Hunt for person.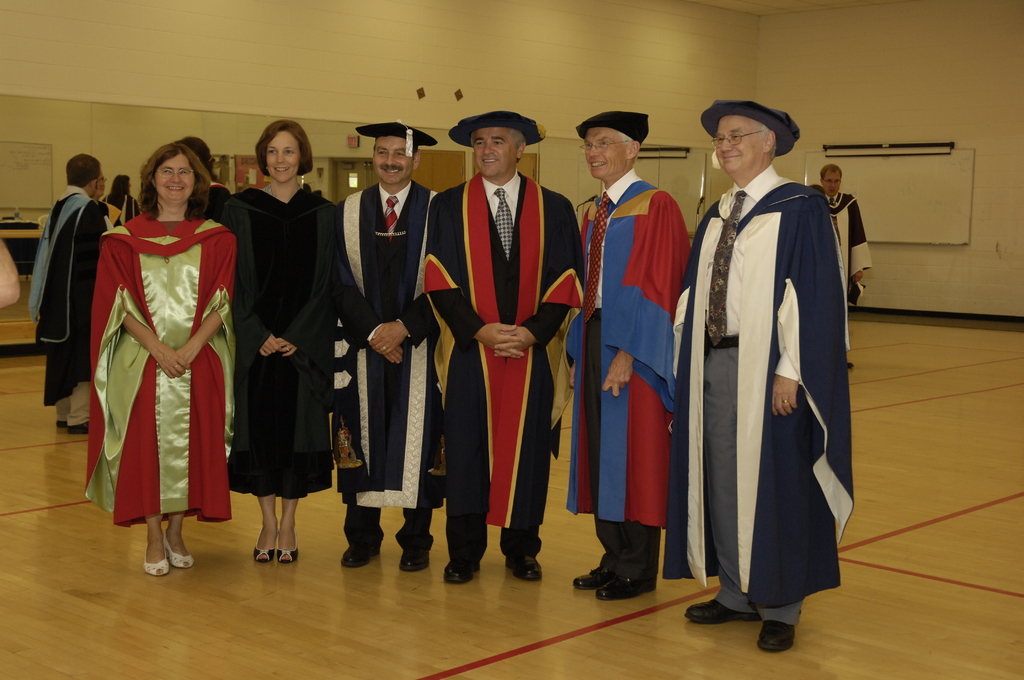
Hunted down at left=88, top=136, right=242, bottom=576.
